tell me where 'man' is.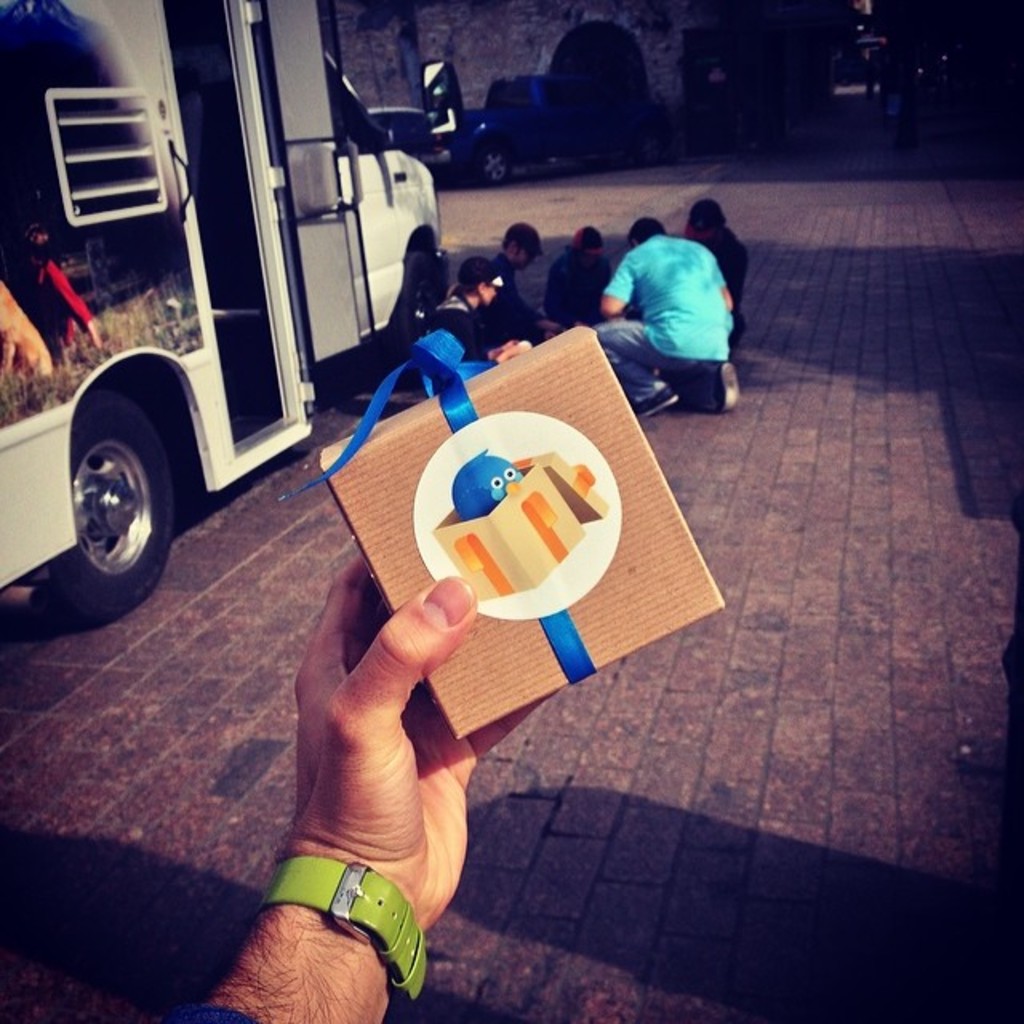
'man' is at left=590, top=195, right=760, bottom=411.
